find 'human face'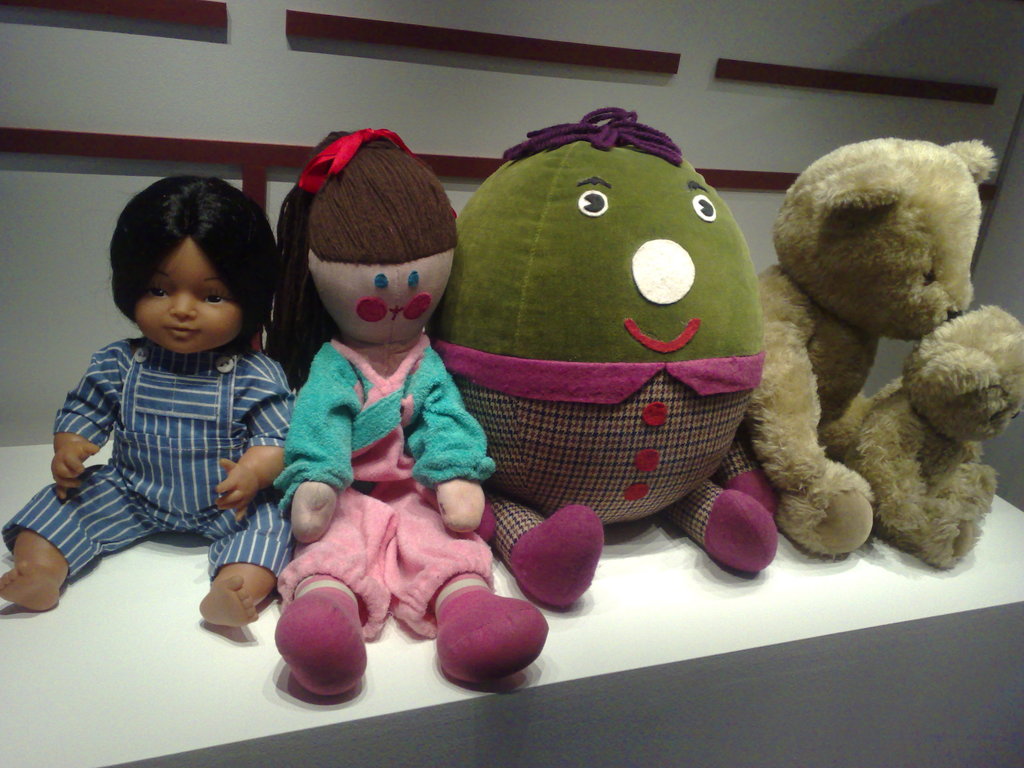
left=316, top=253, right=443, bottom=337
